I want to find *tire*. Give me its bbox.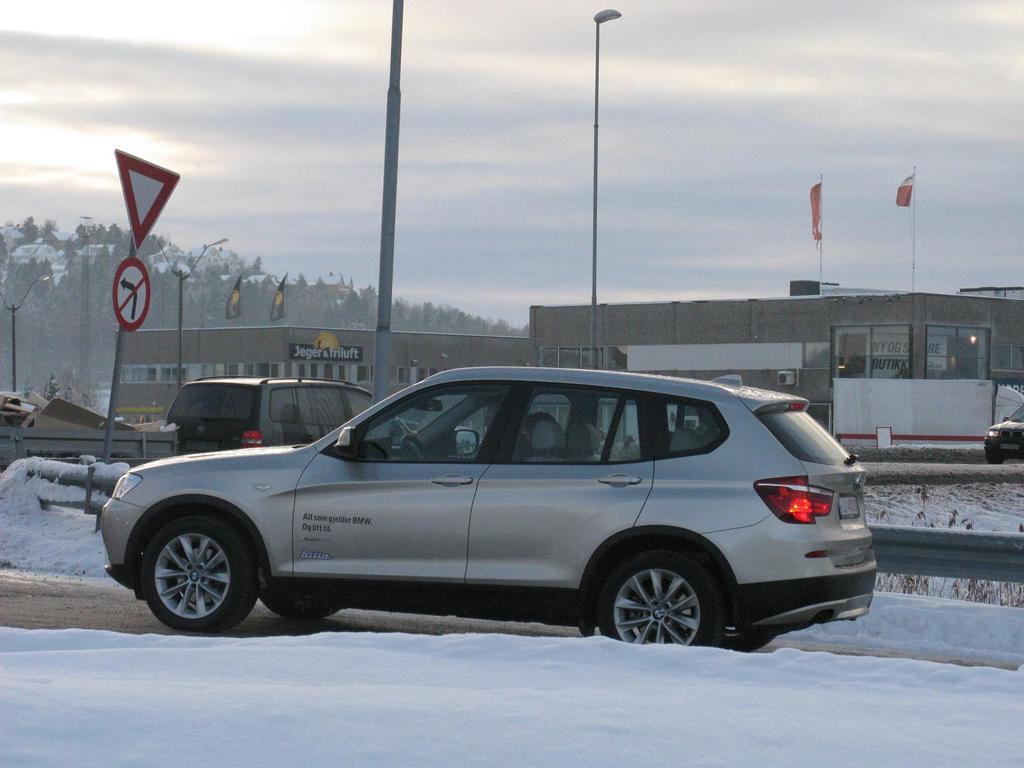
region(123, 507, 258, 634).
